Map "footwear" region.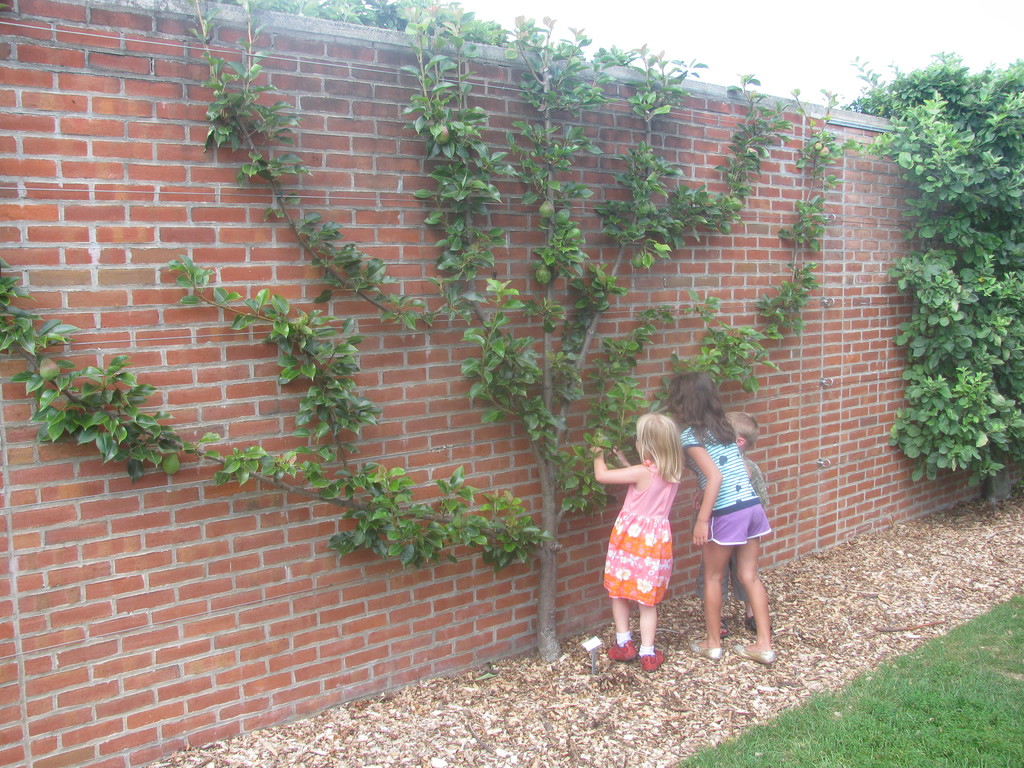
Mapped to 643/647/664/671.
